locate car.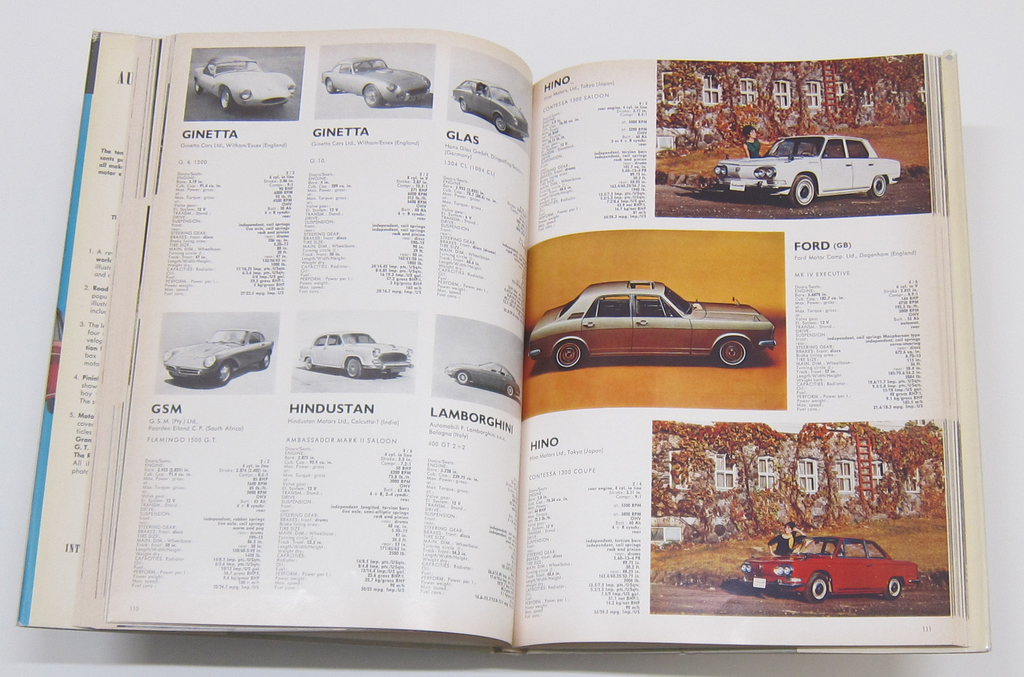
Bounding box: {"x1": 444, "y1": 359, "x2": 521, "y2": 395}.
